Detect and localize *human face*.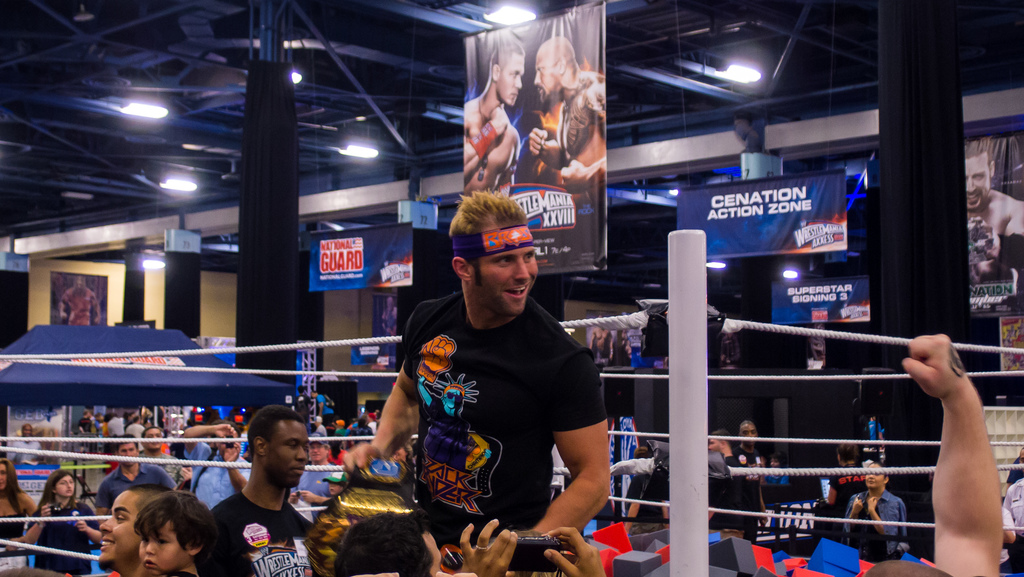
Localized at crop(268, 418, 309, 486).
